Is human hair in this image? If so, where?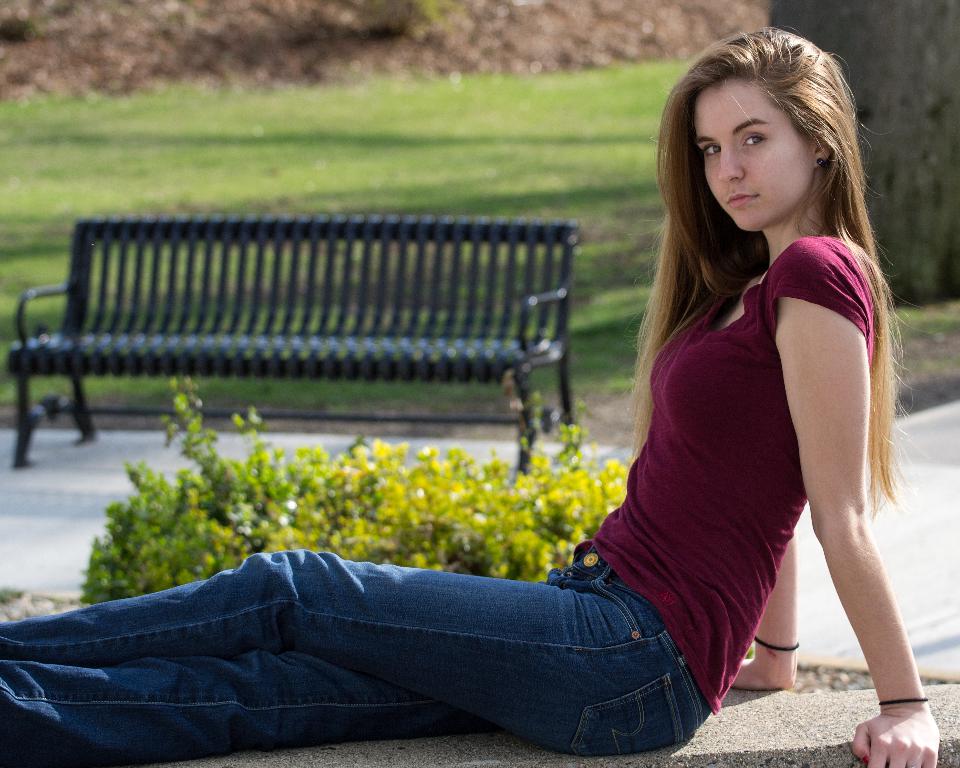
Yes, at Rect(619, 26, 928, 485).
